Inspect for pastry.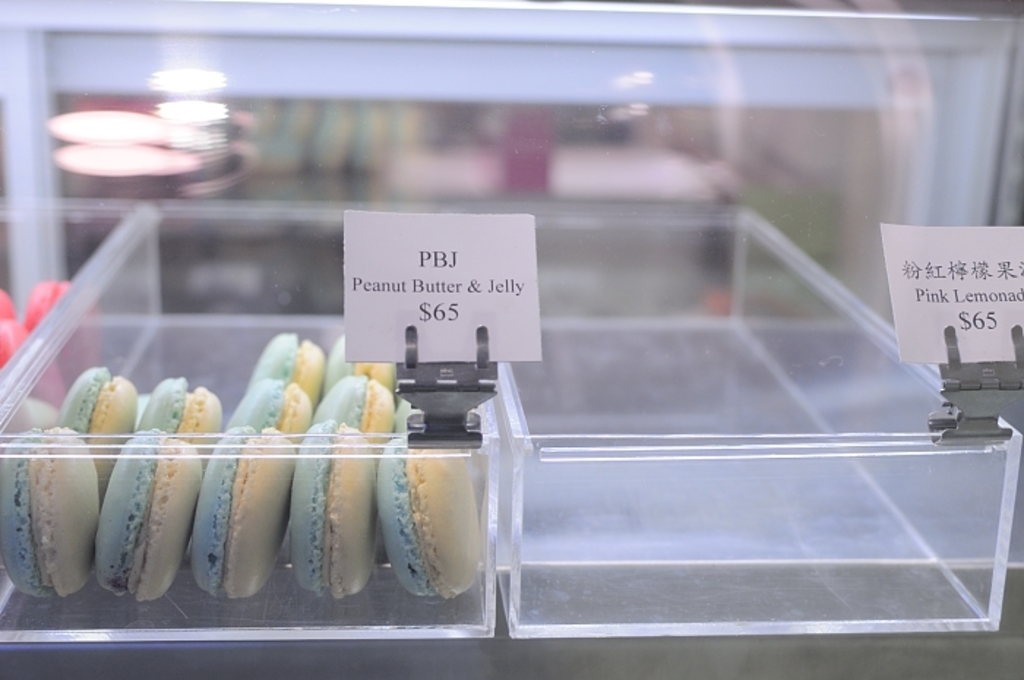
Inspection: 99, 431, 190, 595.
